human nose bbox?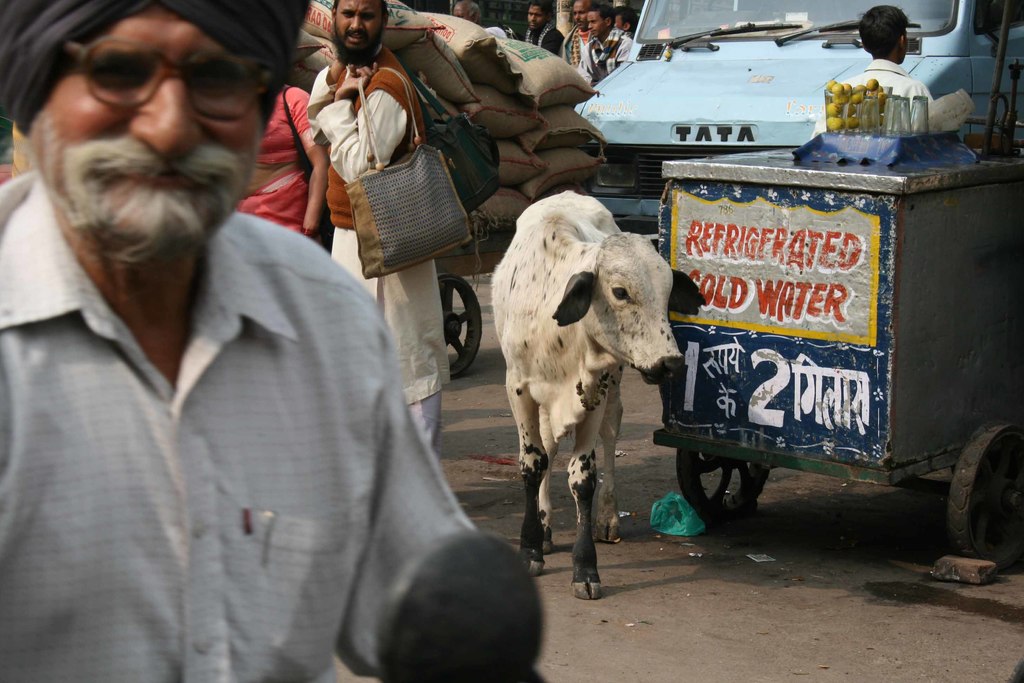
BBox(527, 15, 535, 21)
